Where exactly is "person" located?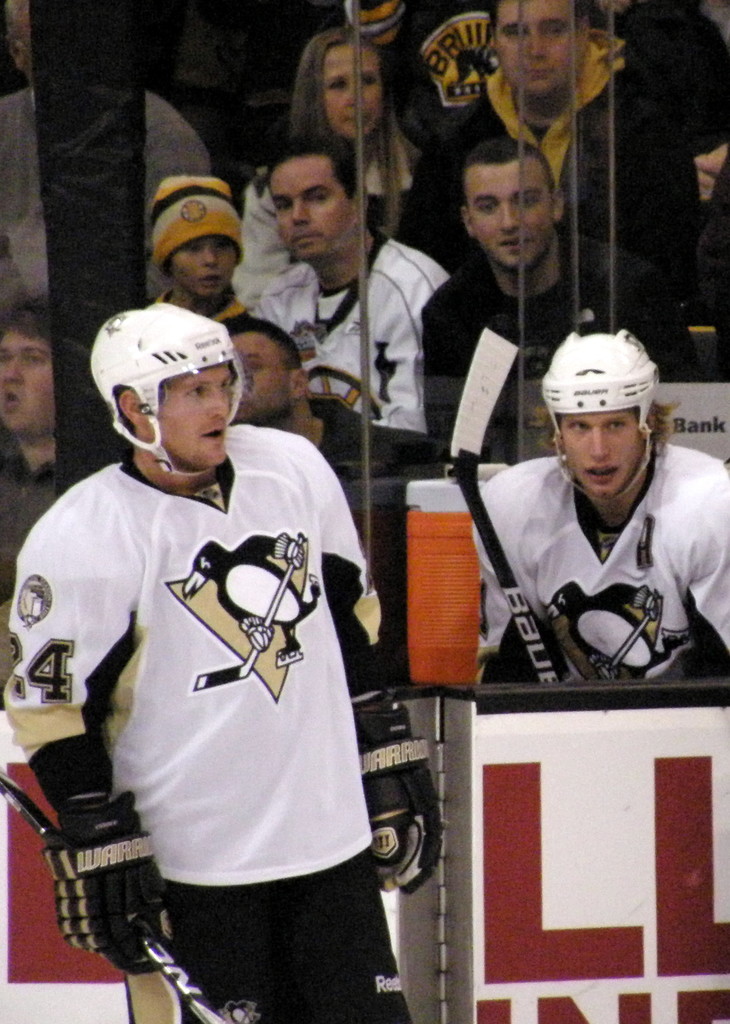
Its bounding box is box=[478, 310, 701, 719].
